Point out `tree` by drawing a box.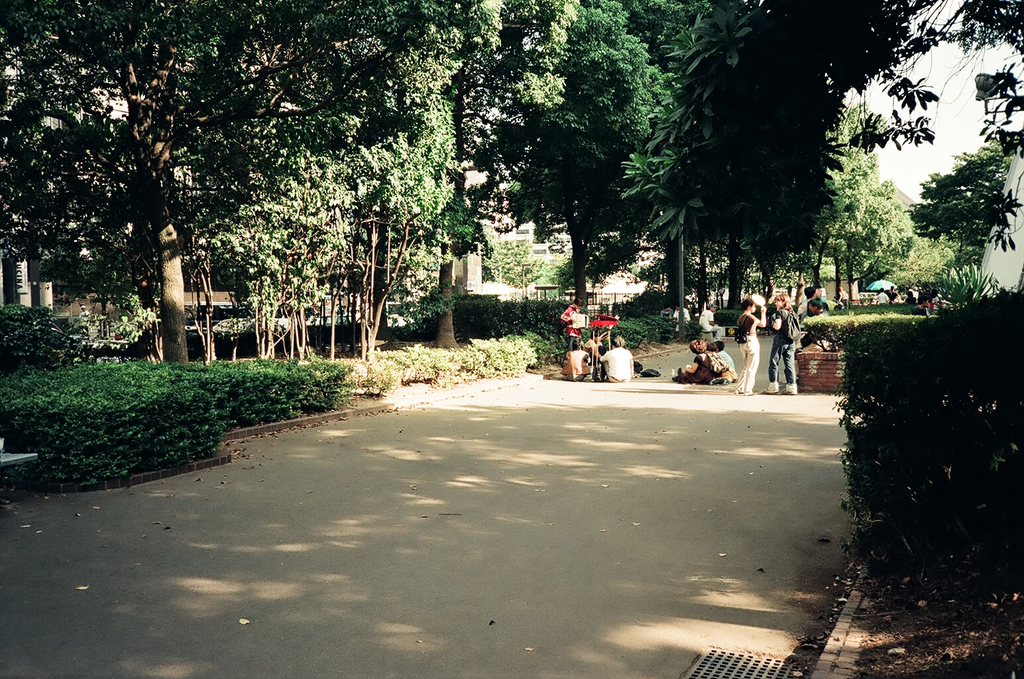
pyautogui.locateOnScreen(763, 91, 870, 345).
